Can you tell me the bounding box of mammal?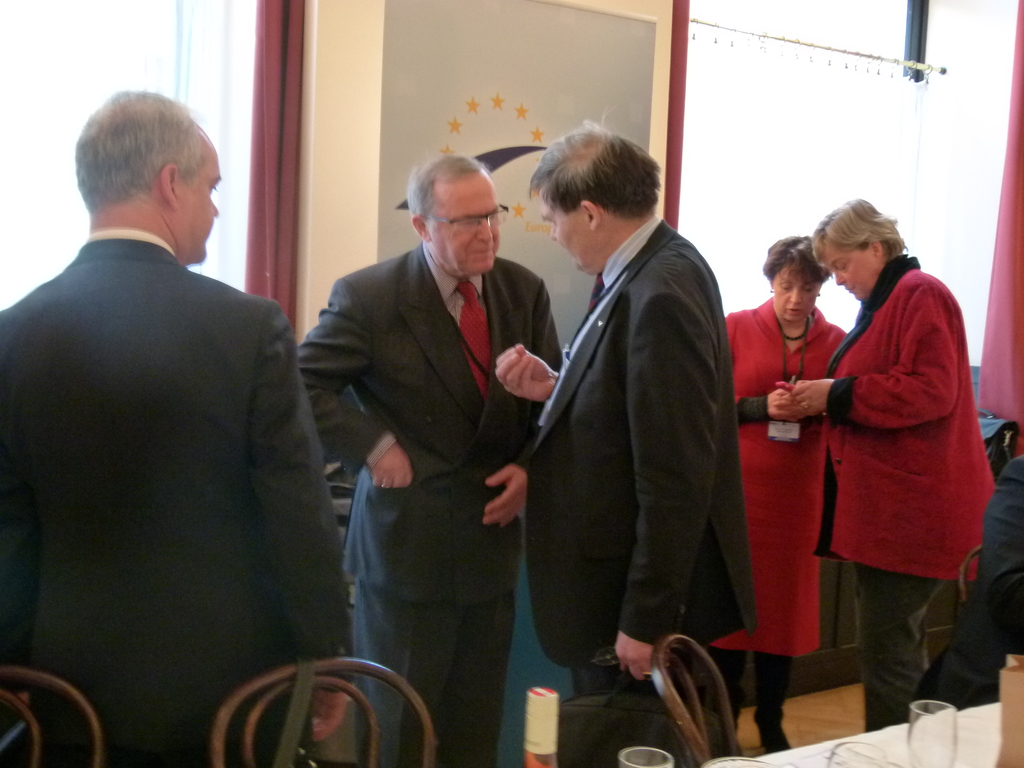
box=[772, 180, 993, 730].
